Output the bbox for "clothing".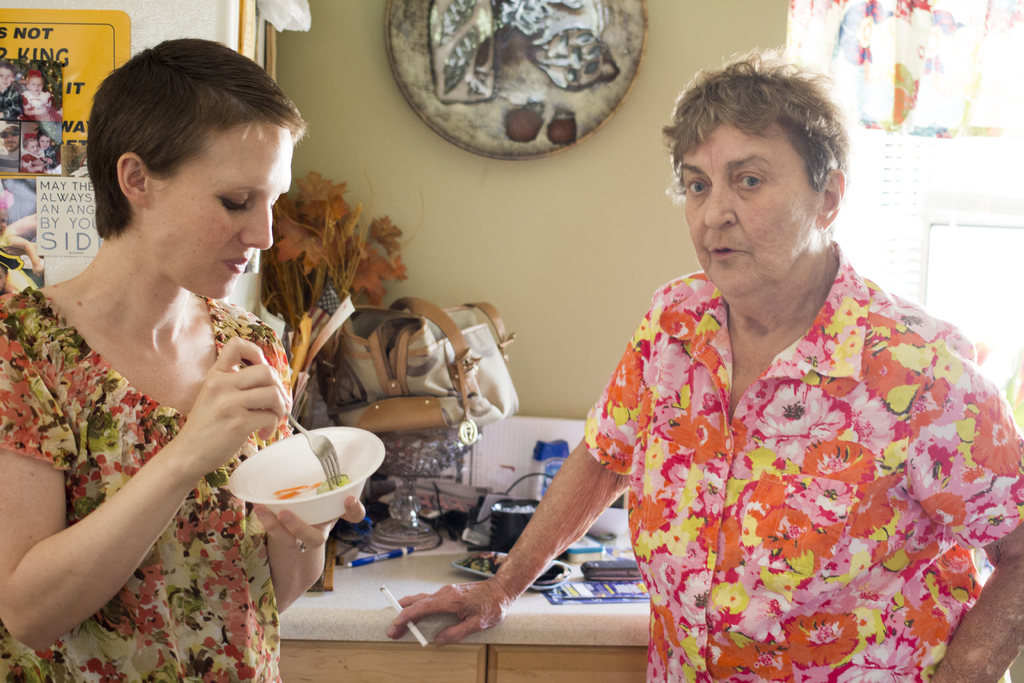
bbox=[586, 272, 1023, 682].
